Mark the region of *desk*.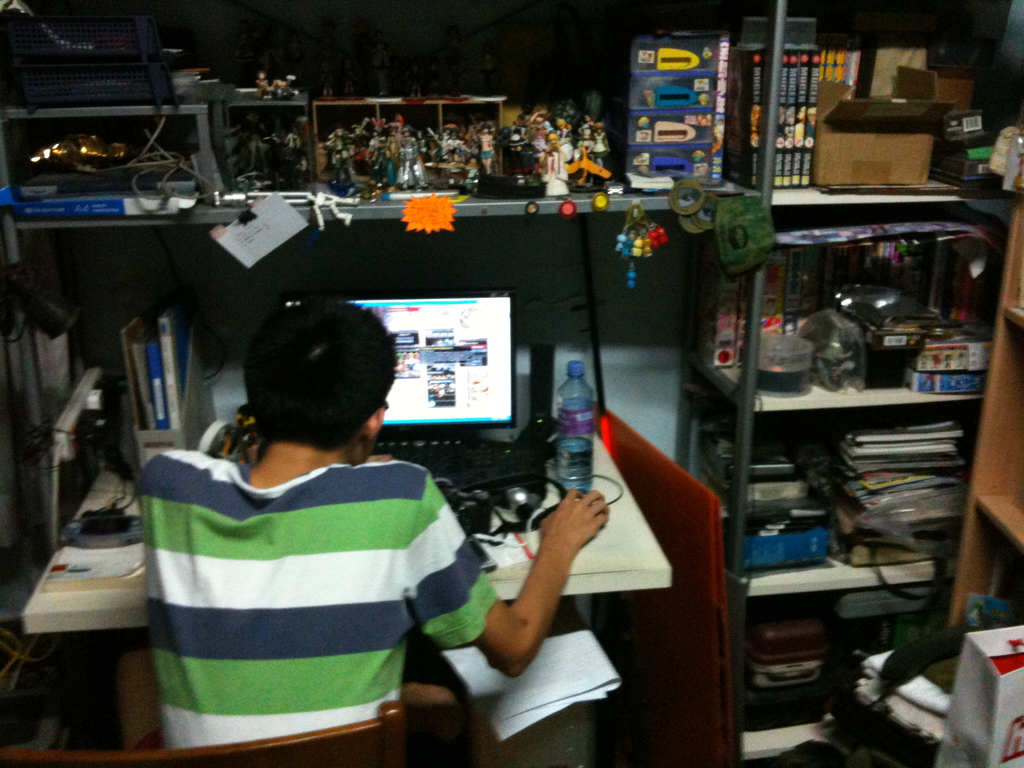
Region: left=19, top=433, right=670, bottom=767.
